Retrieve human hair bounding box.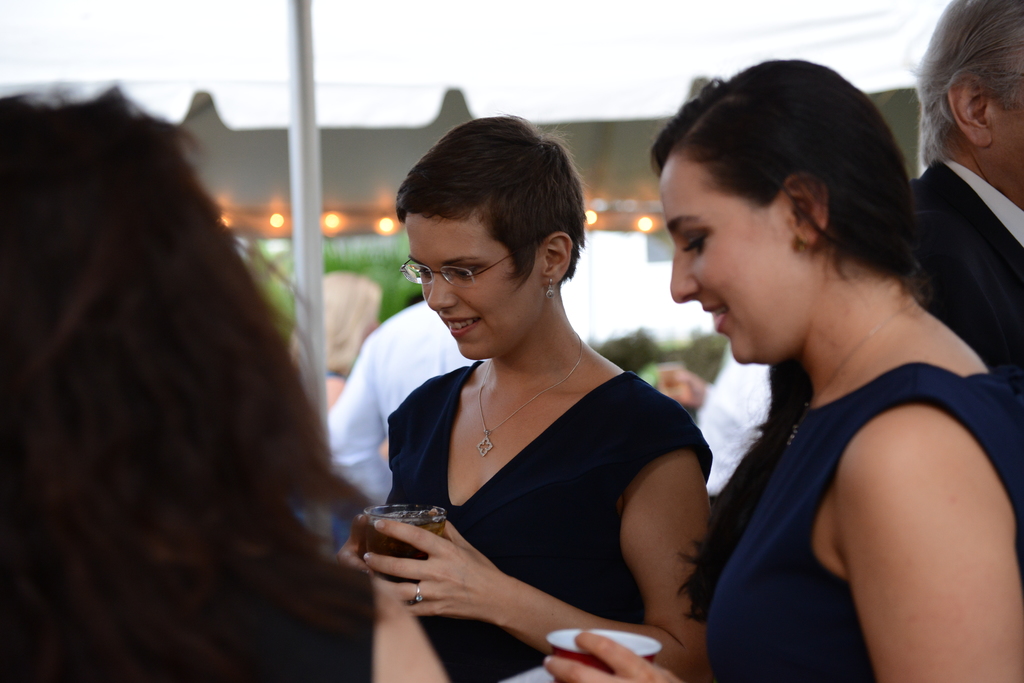
Bounding box: [0, 84, 342, 651].
